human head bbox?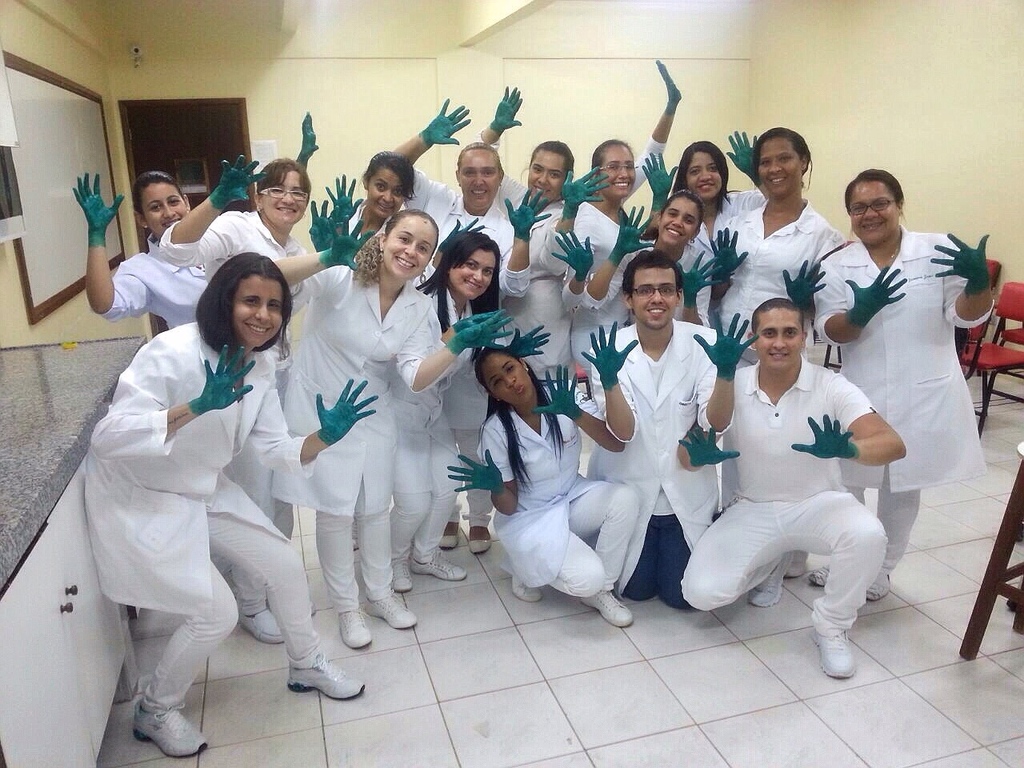
bbox=[657, 191, 705, 249]
